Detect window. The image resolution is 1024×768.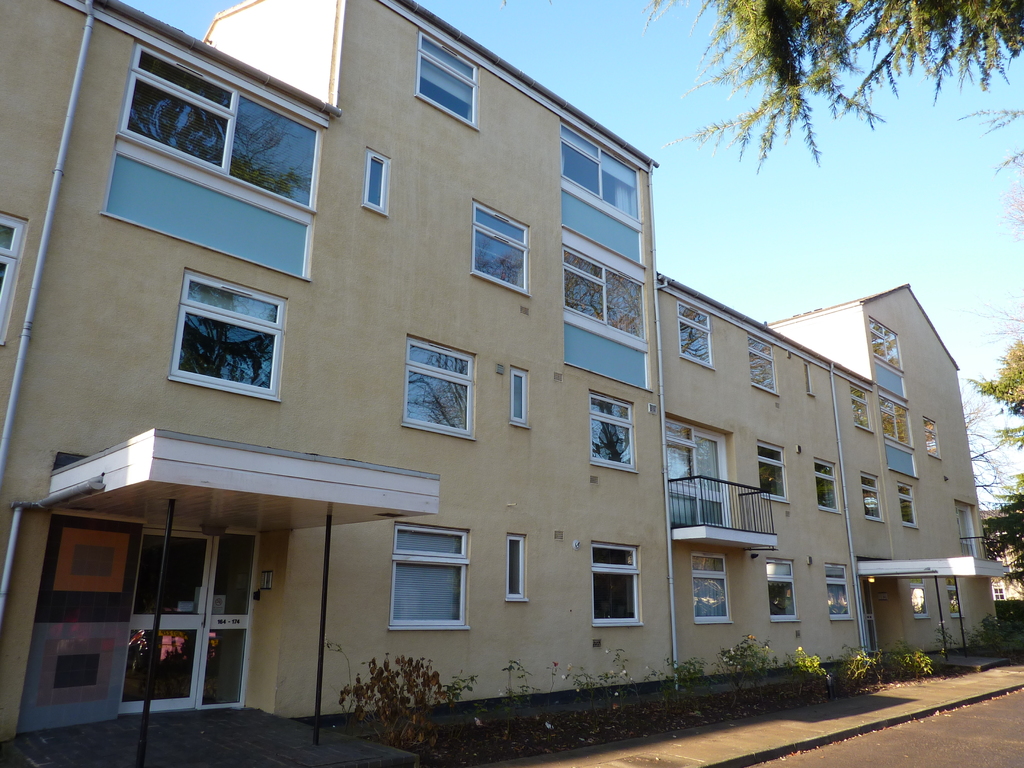
[504,534,526,604].
